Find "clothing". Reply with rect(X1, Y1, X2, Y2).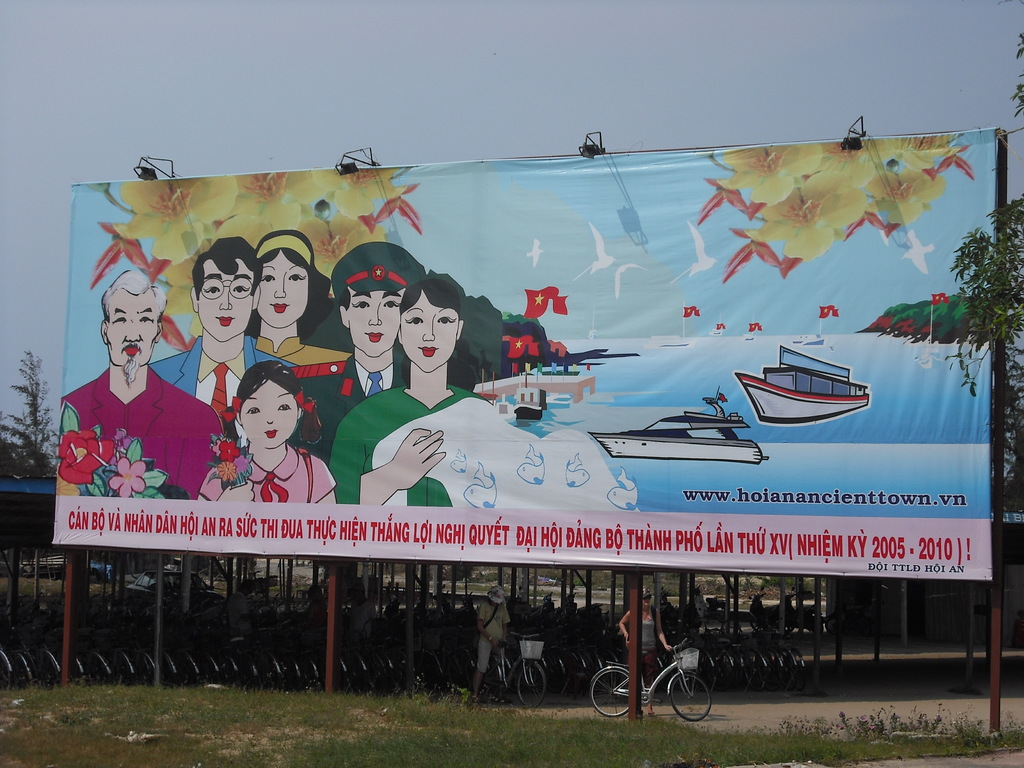
rect(292, 355, 406, 467).
